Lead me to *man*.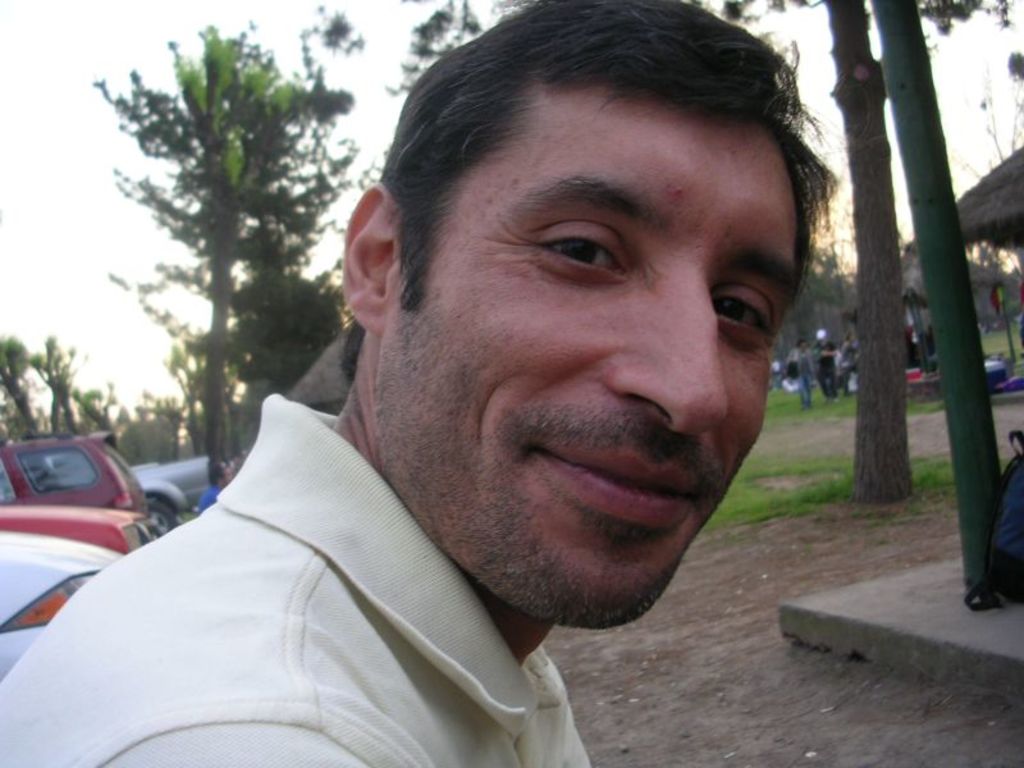
Lead to region(33, 27, 902, 758).
